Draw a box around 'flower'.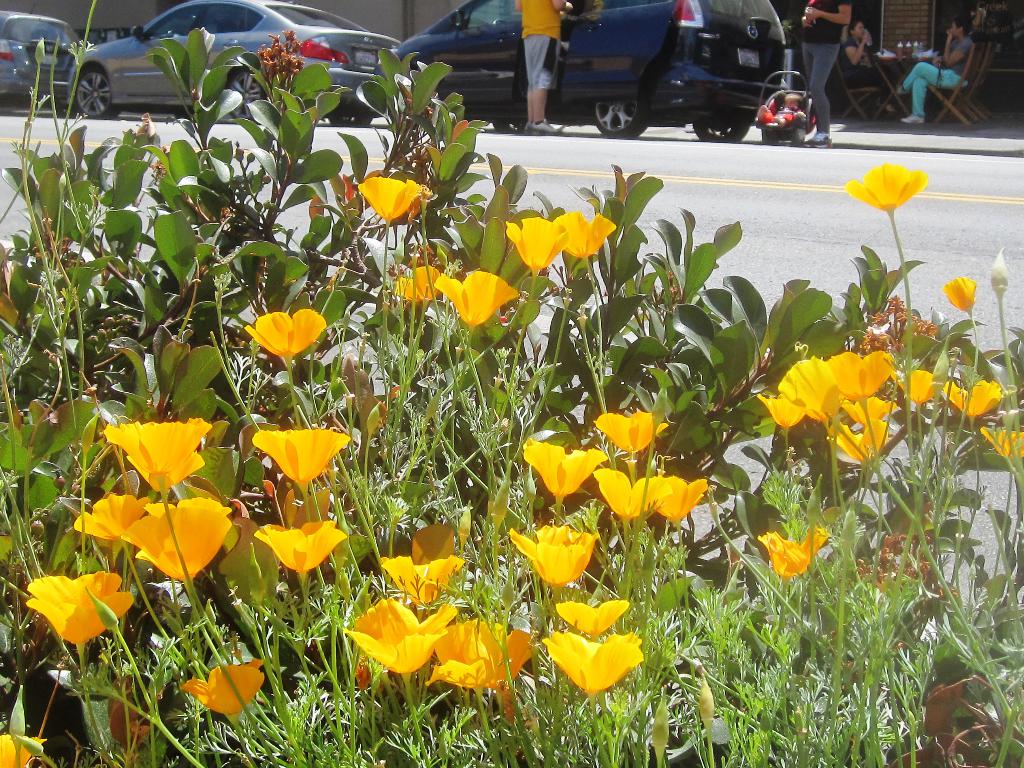
select_region(842, 394, 897, 431).
